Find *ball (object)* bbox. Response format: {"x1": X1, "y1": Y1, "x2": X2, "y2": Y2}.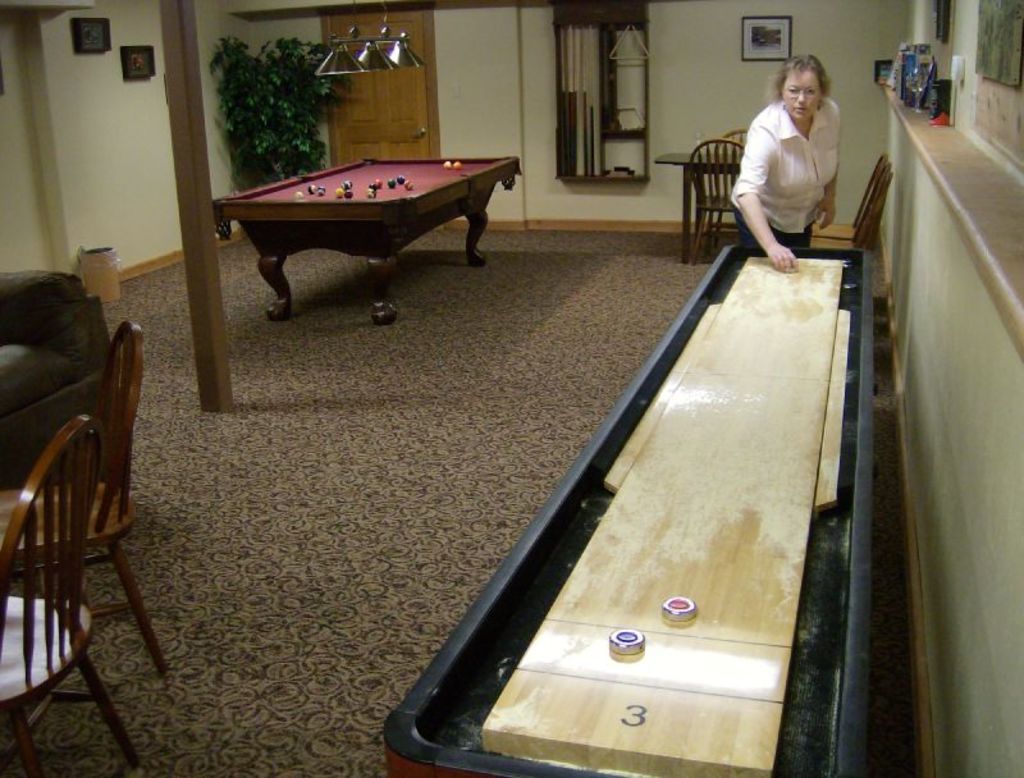
{"x1": 442, "y1": 161, "x2": 449, "y2": 166}.
